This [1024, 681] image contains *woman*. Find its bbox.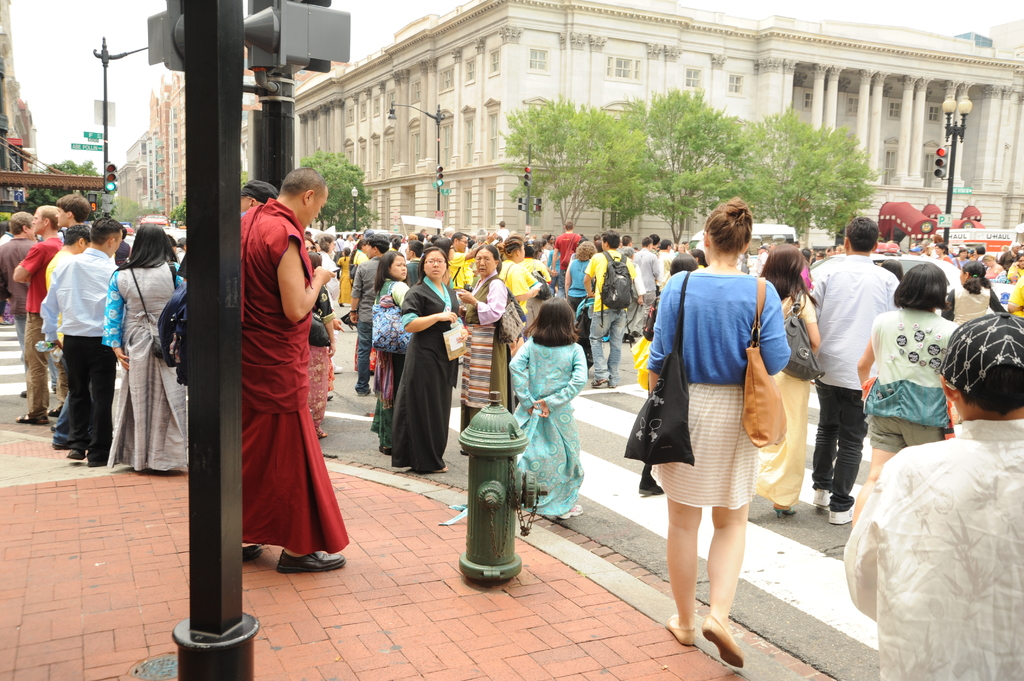
detection(342, 236, 367, 333).
